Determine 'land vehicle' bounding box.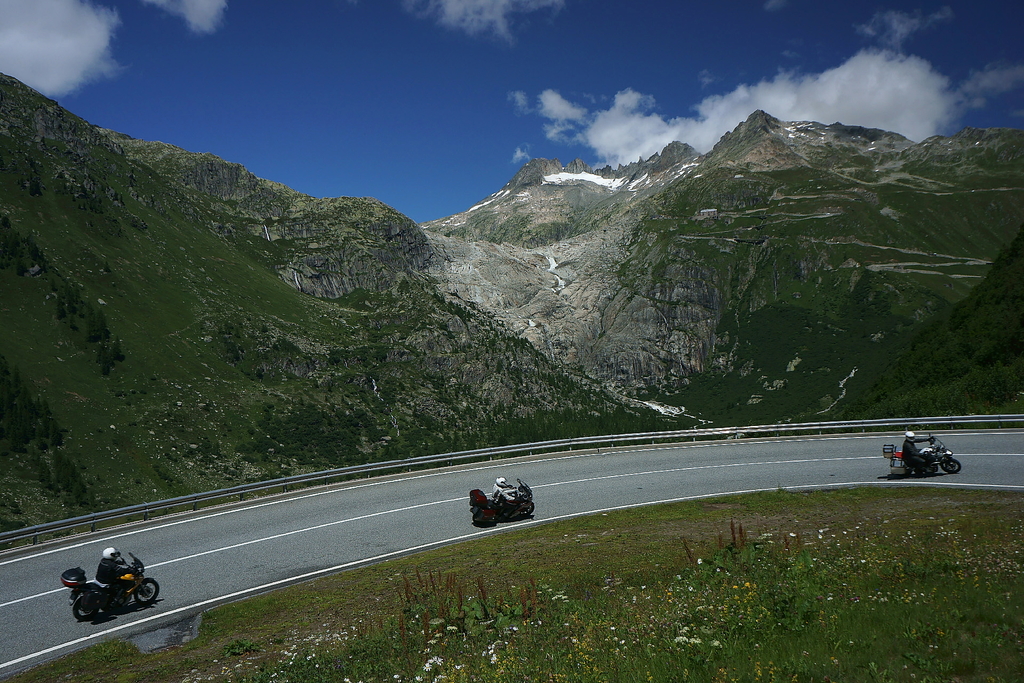
Determined: <region>880, 432, 960, 479</region>.
